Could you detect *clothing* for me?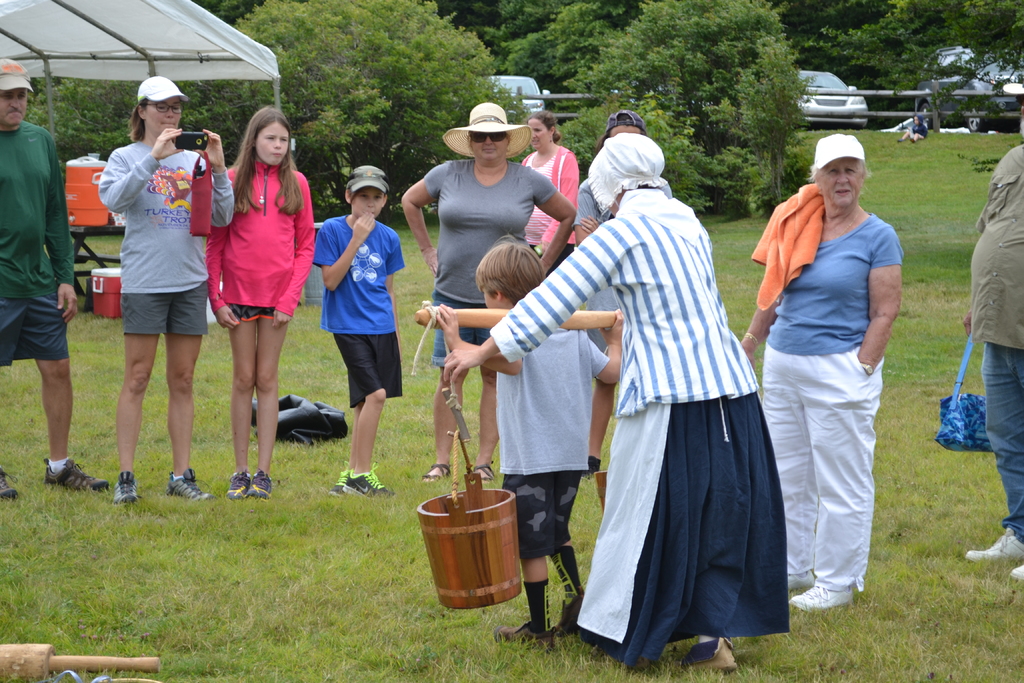
Detection result: box(968, 142, 1023, 545).
